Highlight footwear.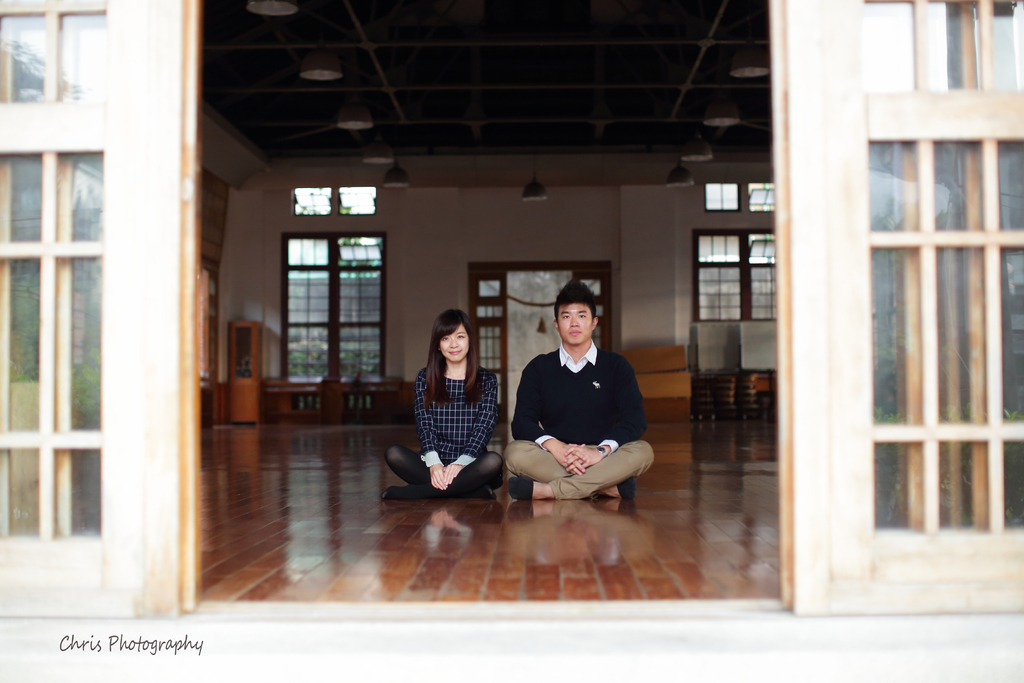
Highlighted region: [x1=507, y1=474, x2=534, y2=502].
